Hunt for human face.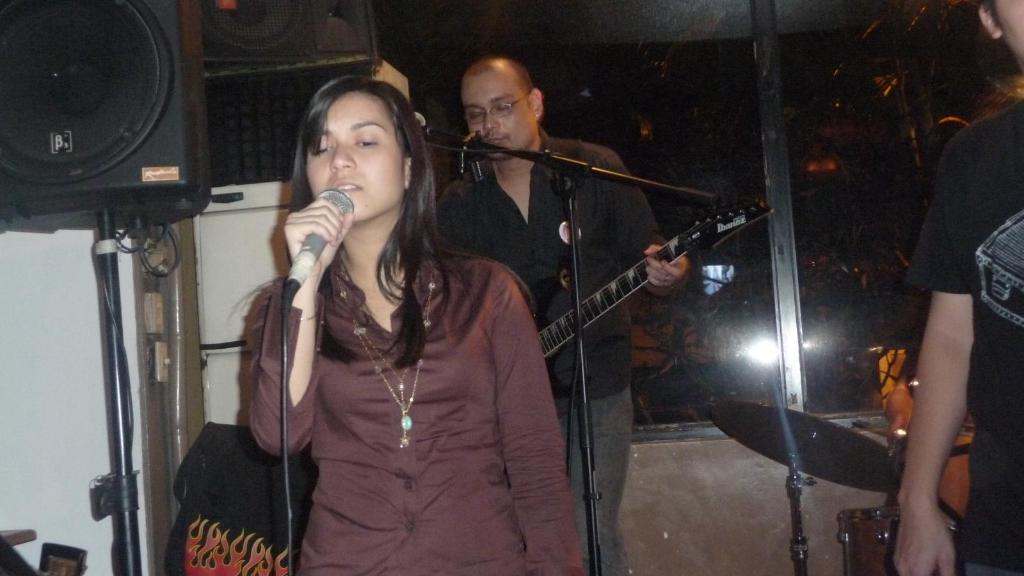
Hunted down at {"x1": 989, "y1": 0, "x2": 1022, "y2": 63}.
